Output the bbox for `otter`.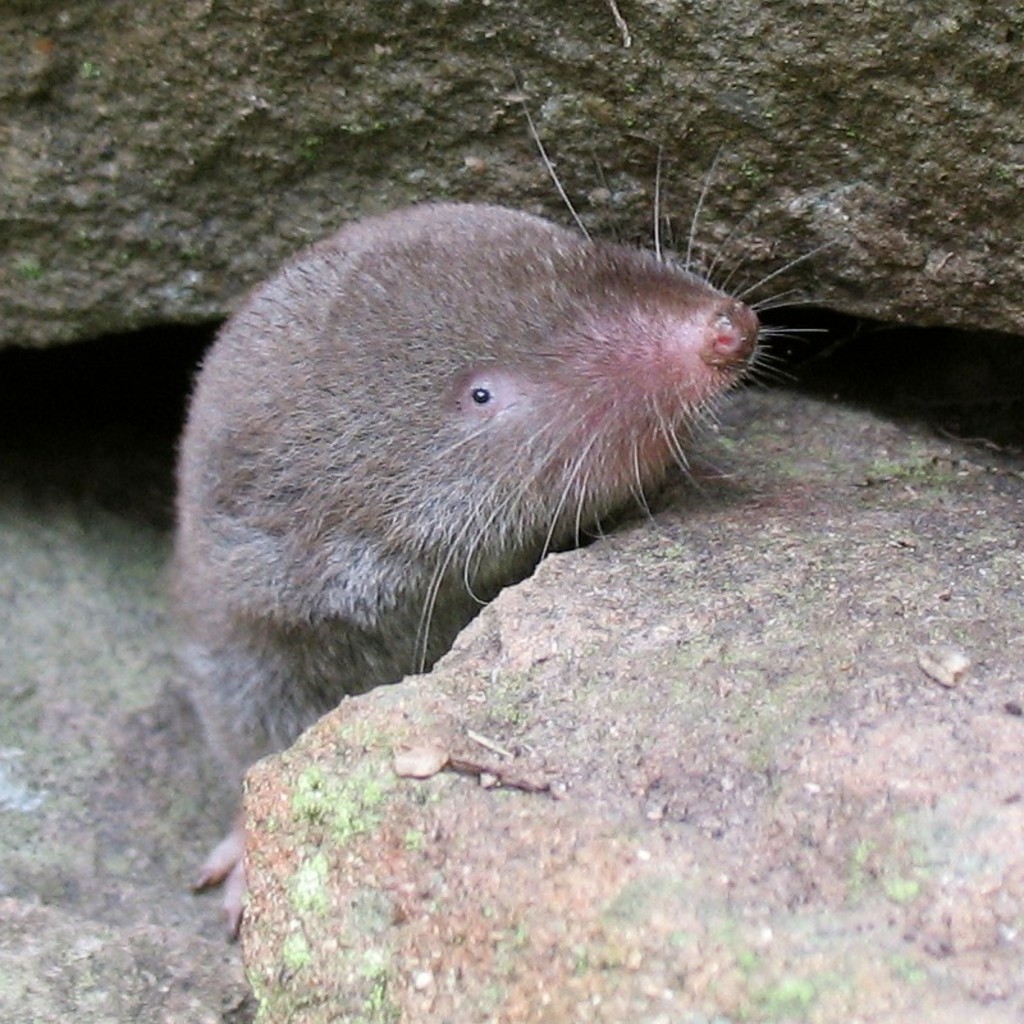
select_region(154, 147, 806, 809).
